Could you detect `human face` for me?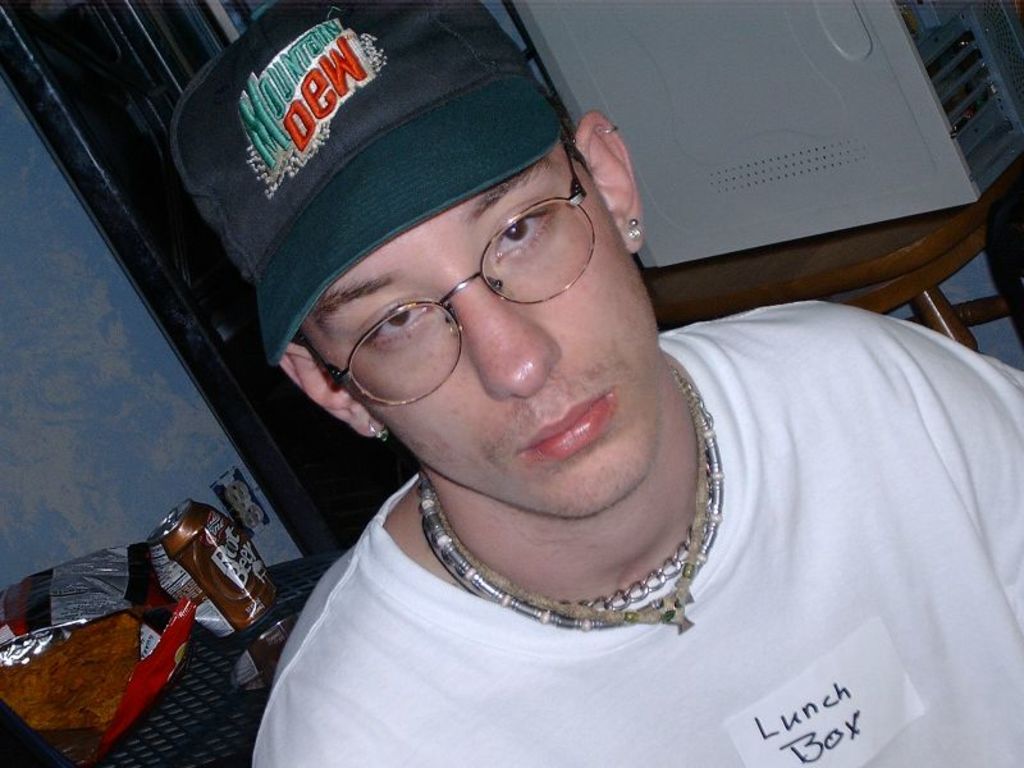
Detection result: 300,143,662,526.
